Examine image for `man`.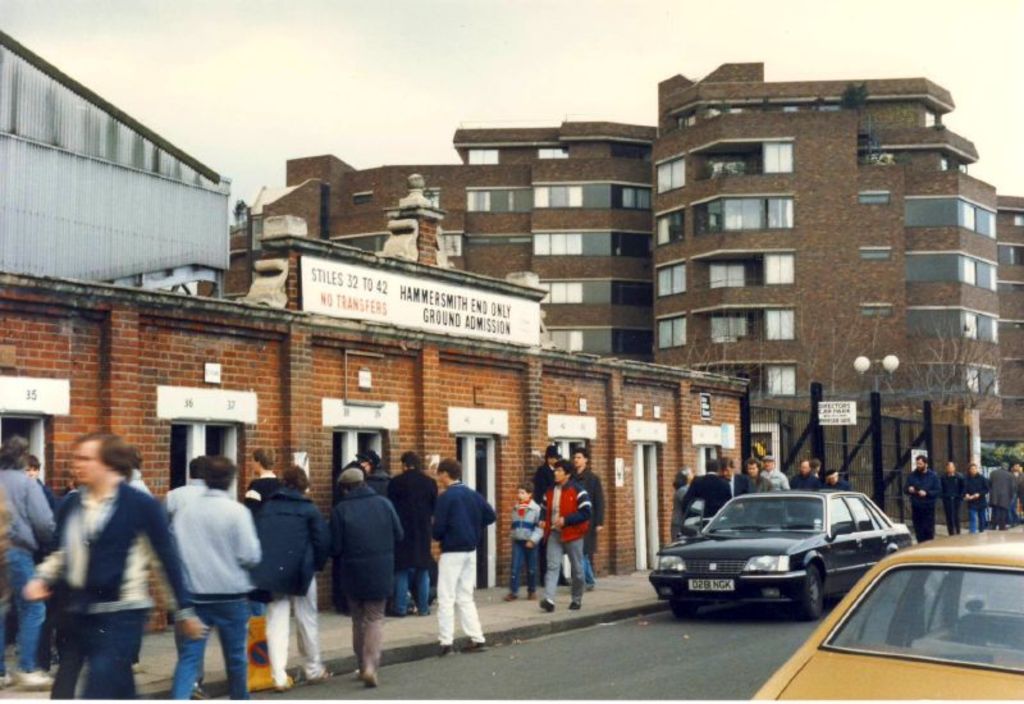
Examination result: [540,457,595,611].
